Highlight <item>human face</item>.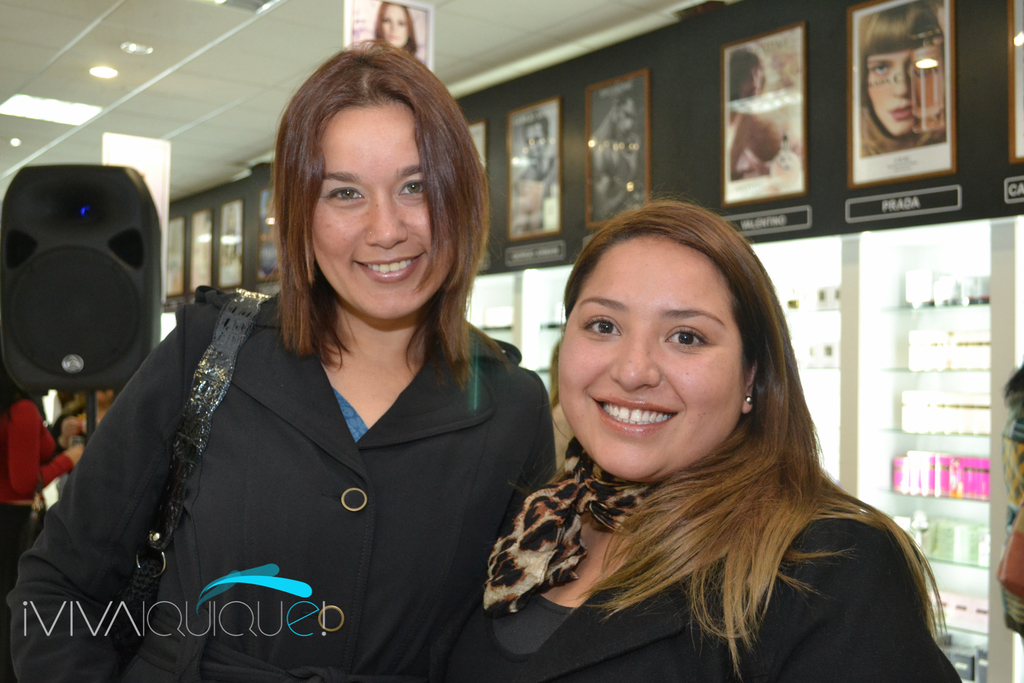
Highlighted region: crop(319, 92, 451, 323).
